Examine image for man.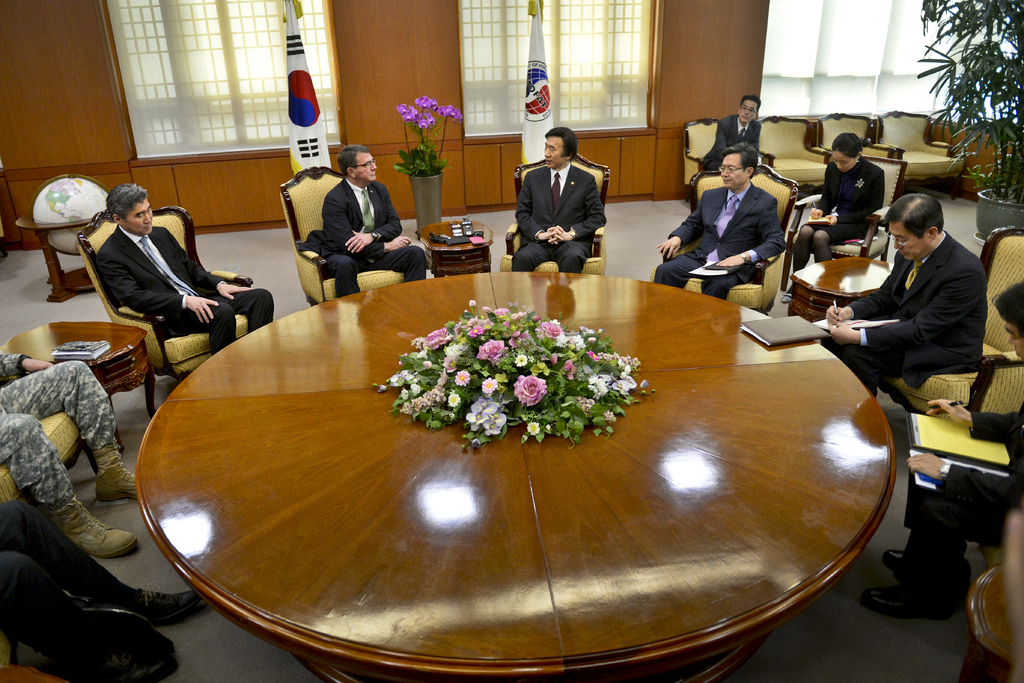
Examination result: bbox=[860, 284, 1023, 623].
